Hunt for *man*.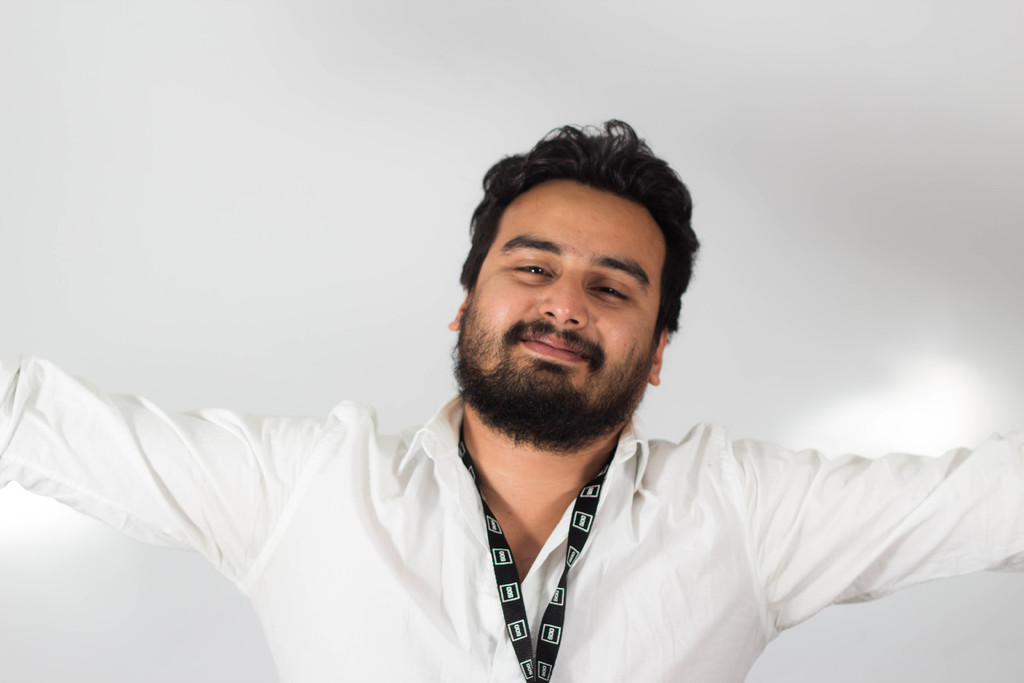
Hunted down at {"left": 49, "top": 135, "right": 984, "bottom": 666}.
